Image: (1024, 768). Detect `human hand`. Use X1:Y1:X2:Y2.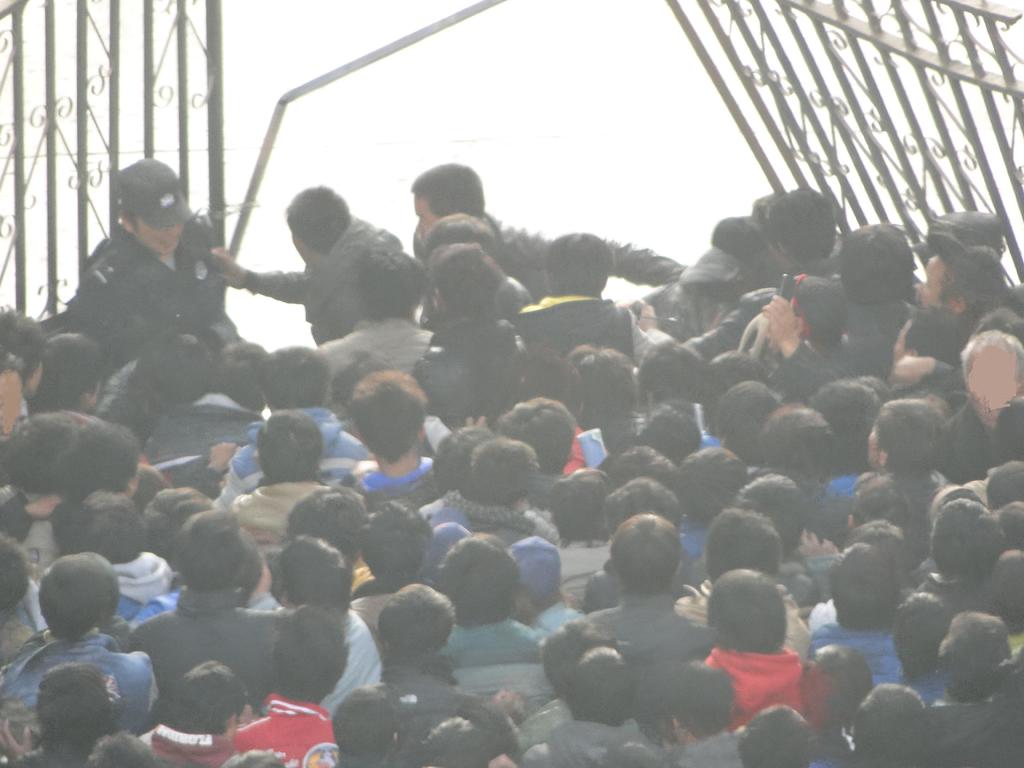
796:524:824:557.
